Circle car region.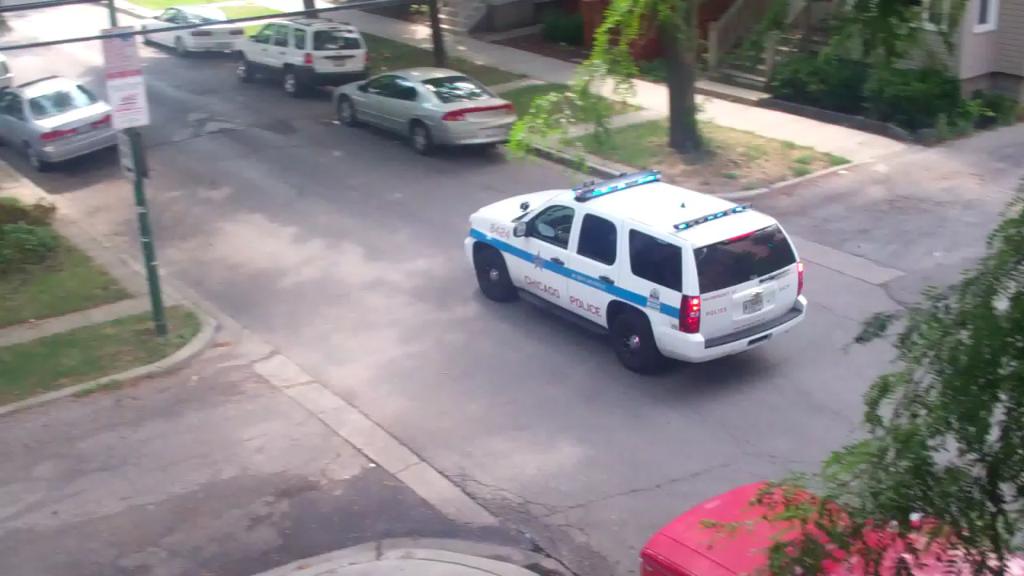
Region: [left=139, top=5, right=242, bottom=55].
